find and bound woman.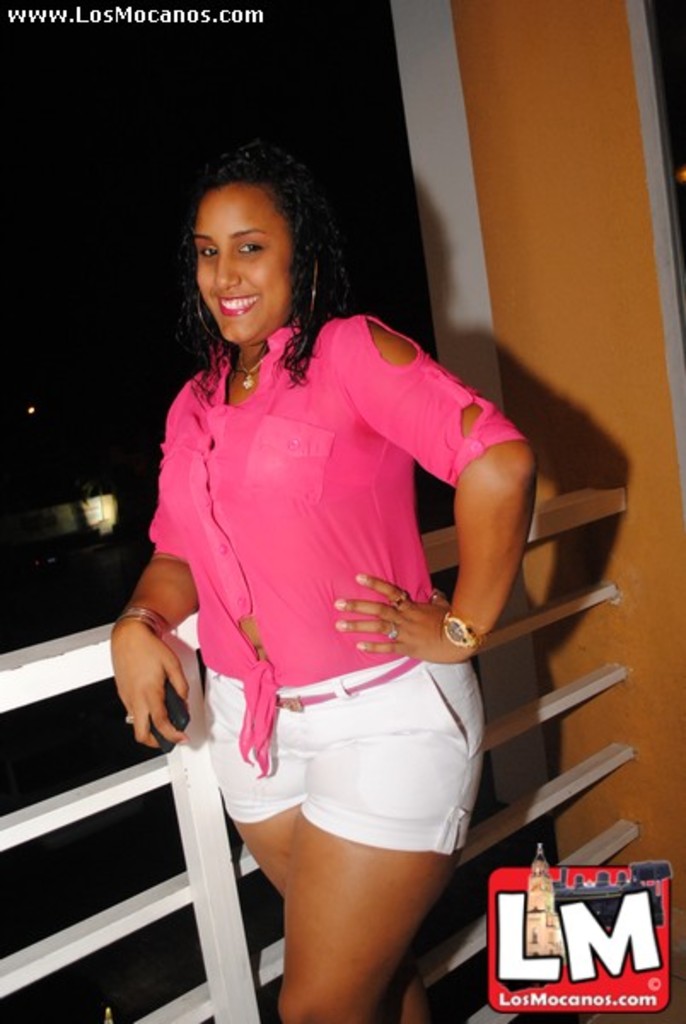
Bound: BBox(137, 128, 529, 1007).
